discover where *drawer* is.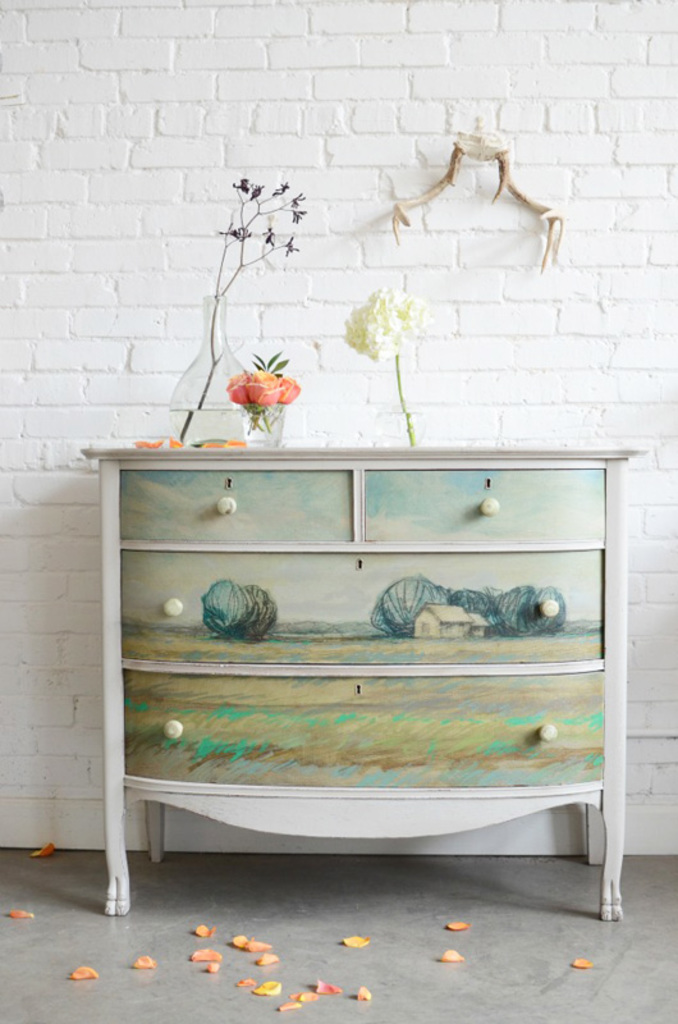
Discovered at Rect(363, 467, 603, 547).
